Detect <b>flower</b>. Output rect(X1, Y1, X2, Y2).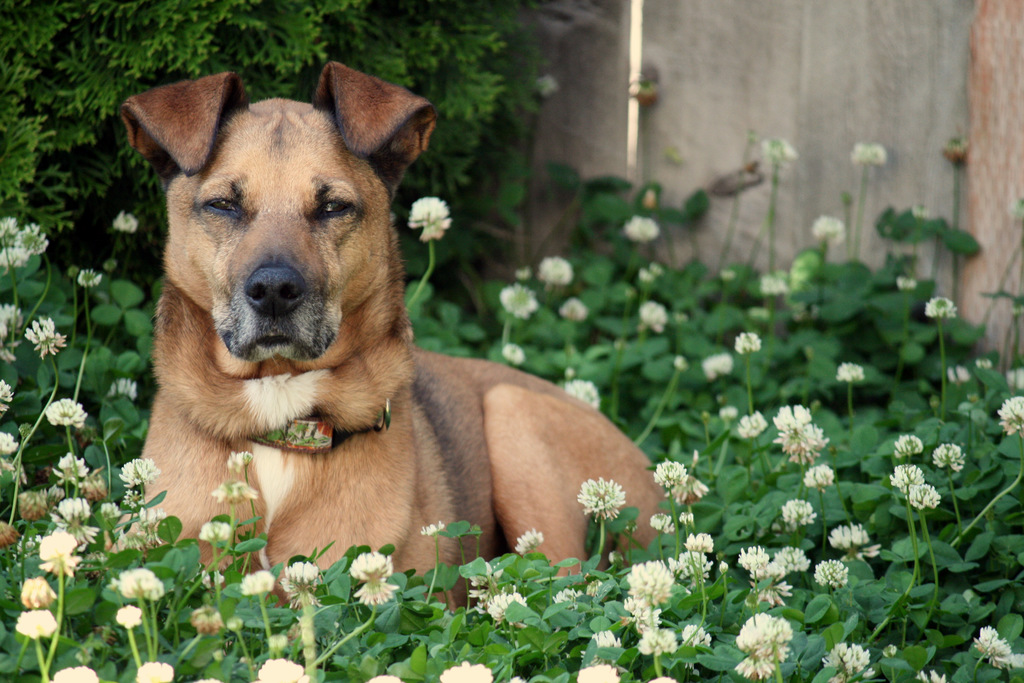
rect(781, 497, 817, 527).
